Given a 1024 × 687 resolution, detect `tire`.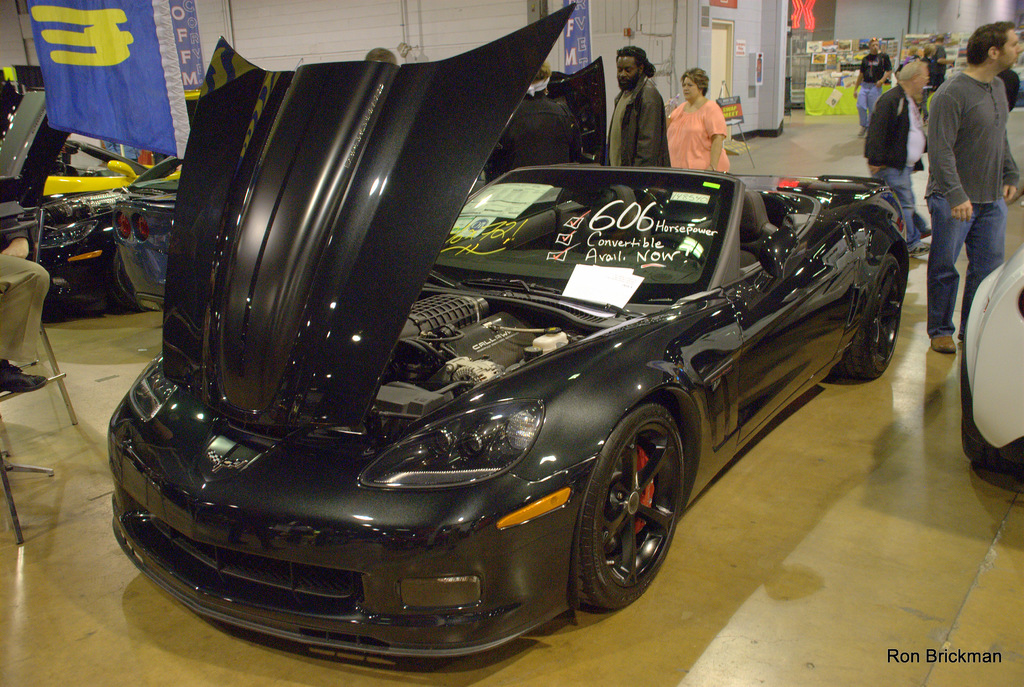
<box>100,242,144,312</box>.
